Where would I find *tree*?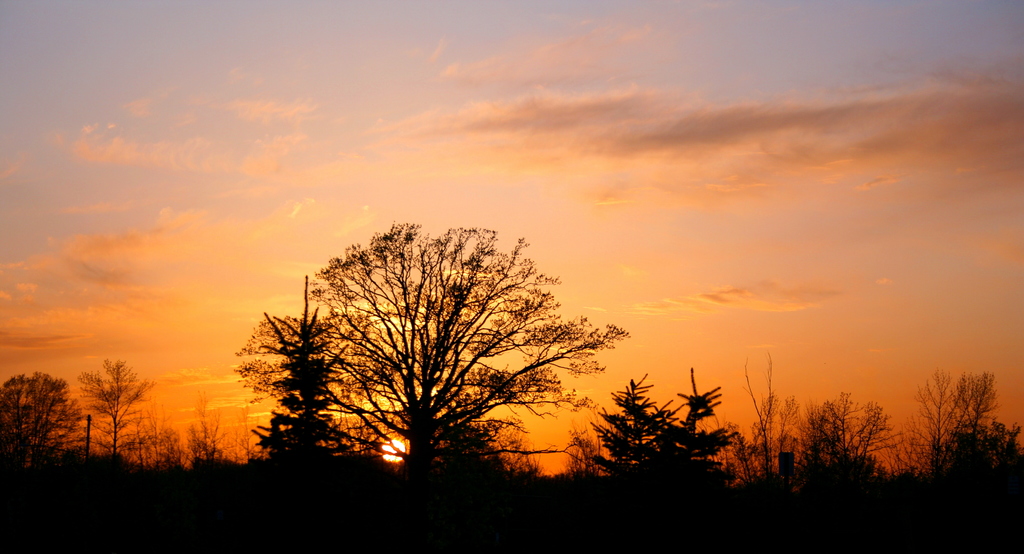
At x1=76, y1=361, x2=149, y2=492.
